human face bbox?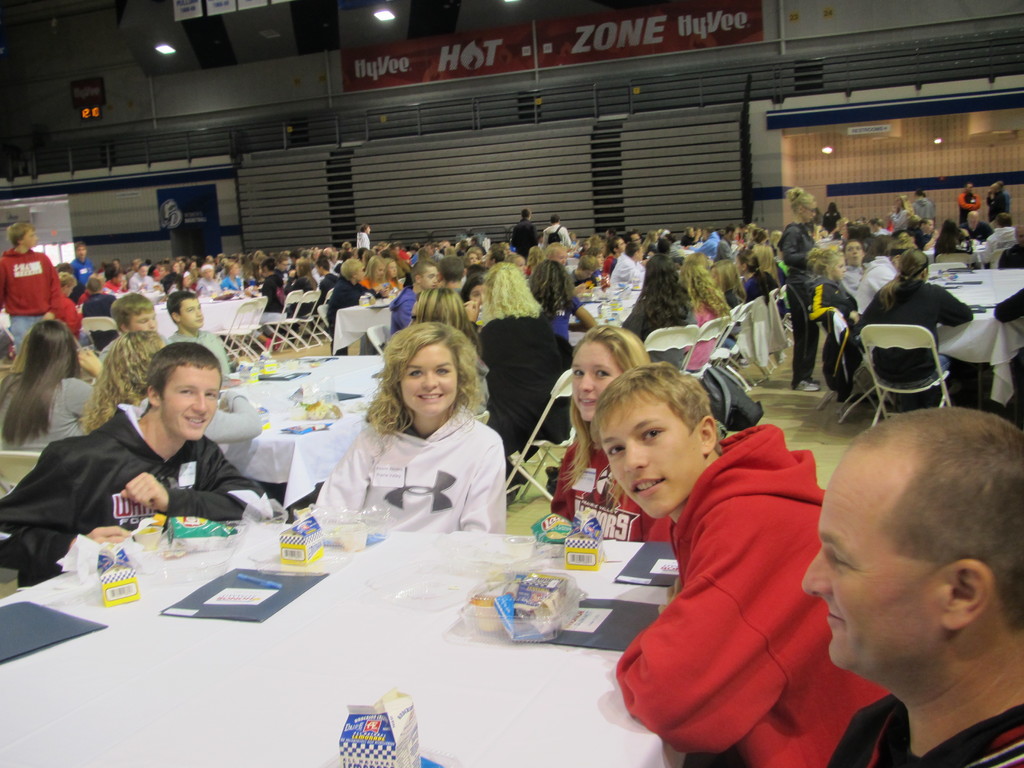
(x1=602, y1=393, x2=701, y2=516)
